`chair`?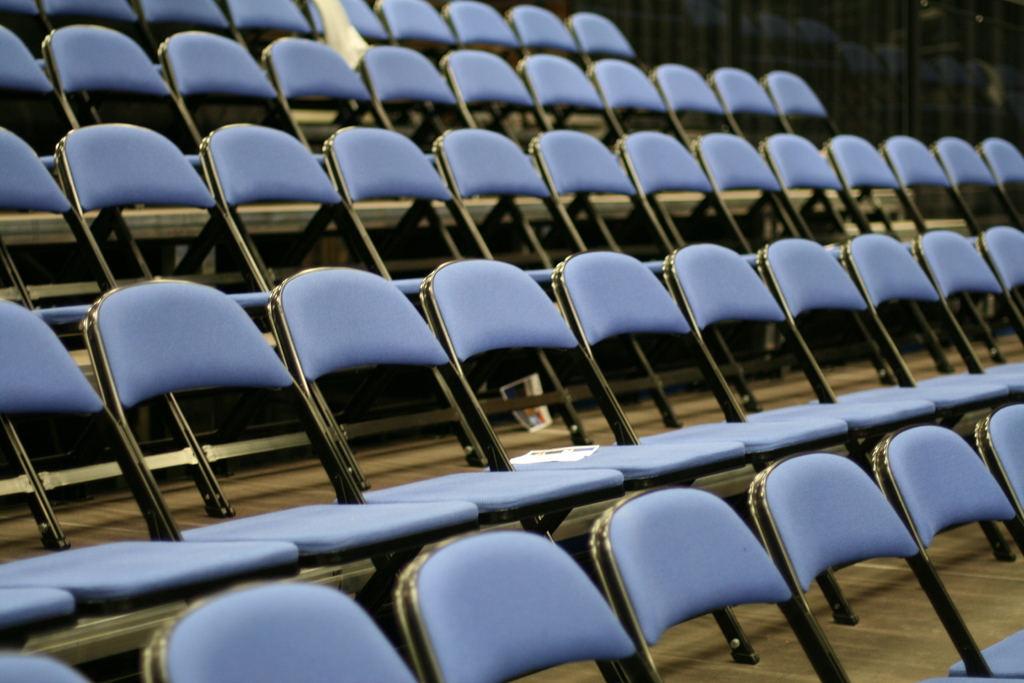
x1=972 y1=404 x2=1023 y2=508
